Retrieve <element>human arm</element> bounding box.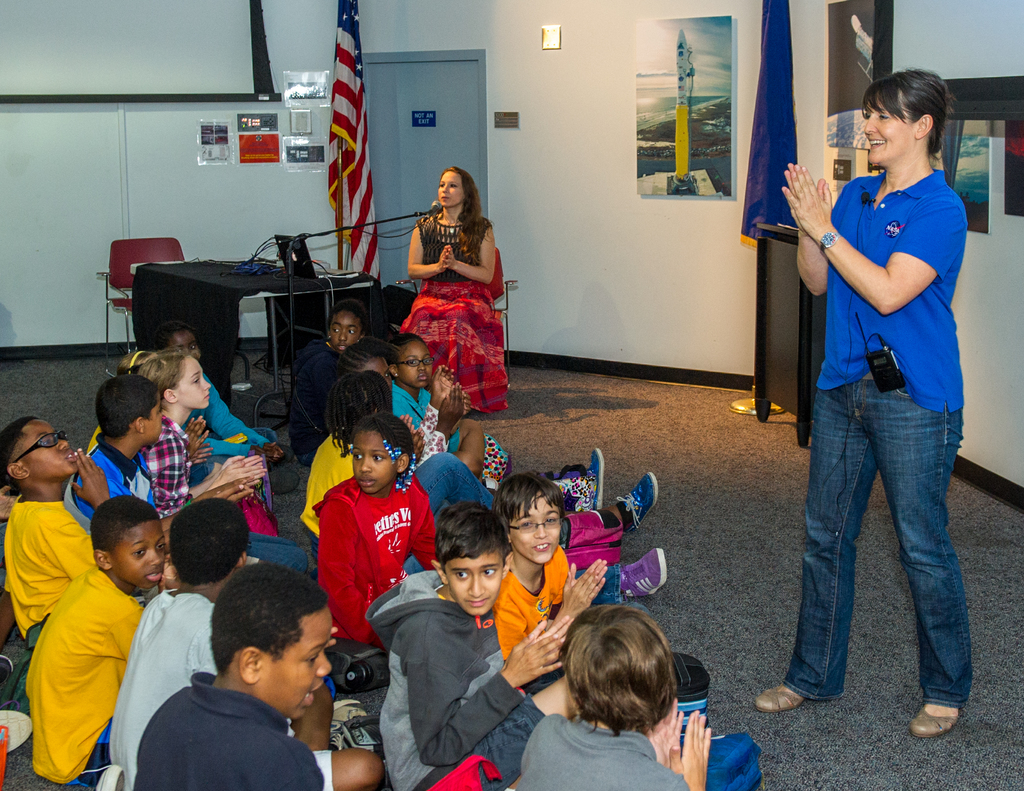
Bounding box: region(417, 384, 467, 461).
